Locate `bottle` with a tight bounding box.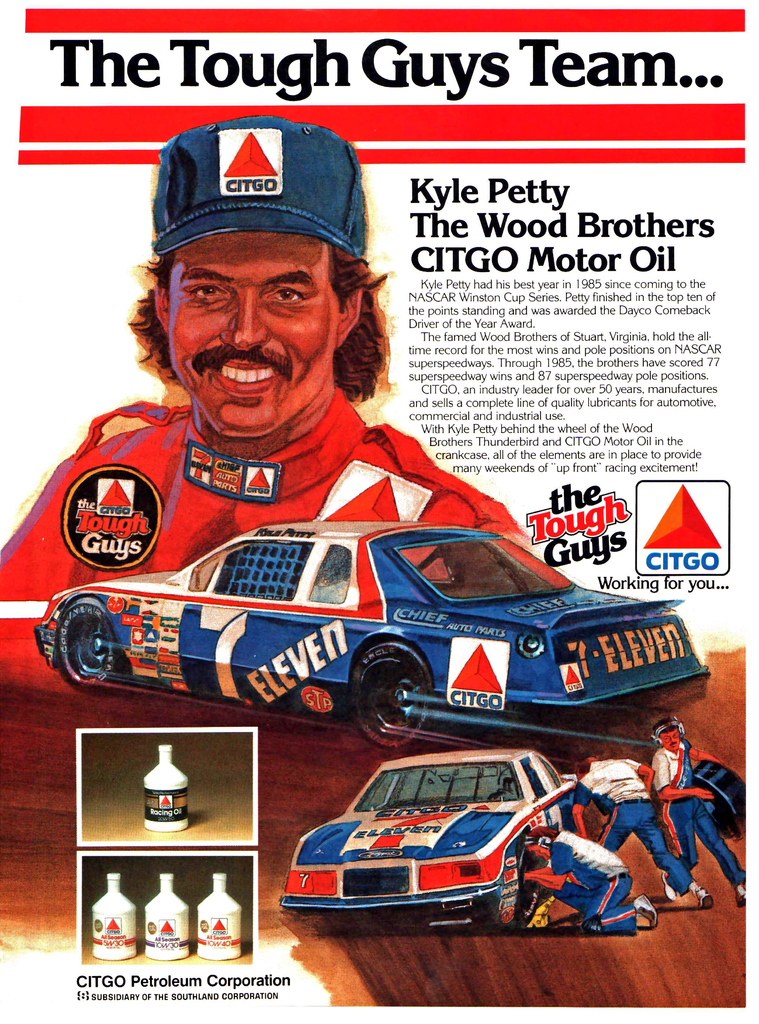
[x1=195, y1=869, x2=247, y2=957].
